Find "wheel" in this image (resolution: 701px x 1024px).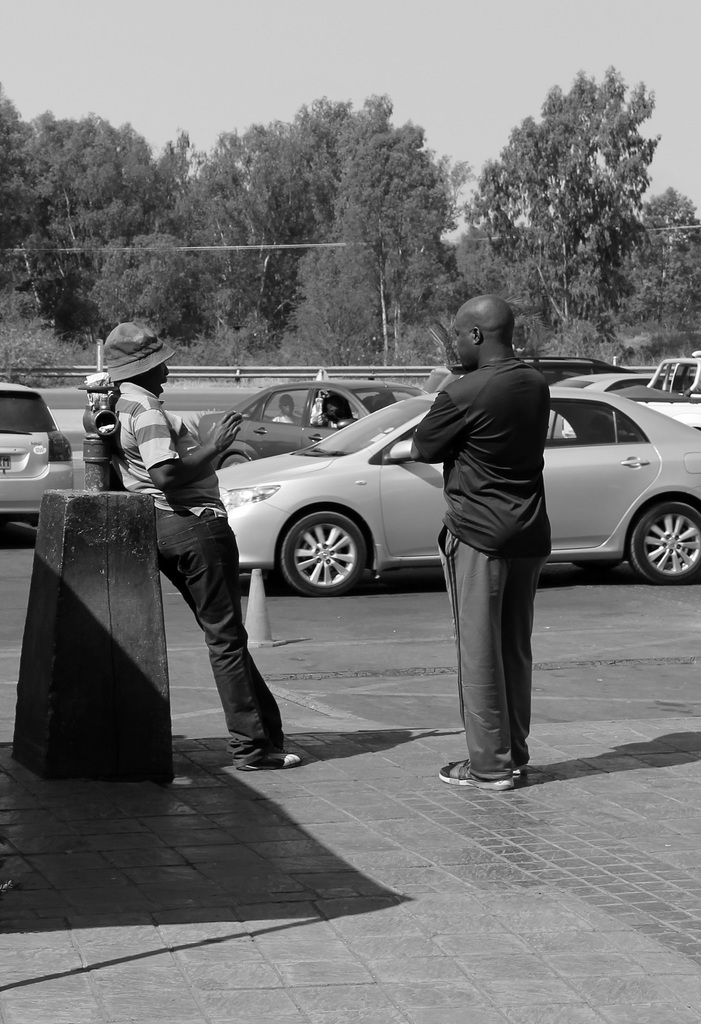
273/503/378/583.
